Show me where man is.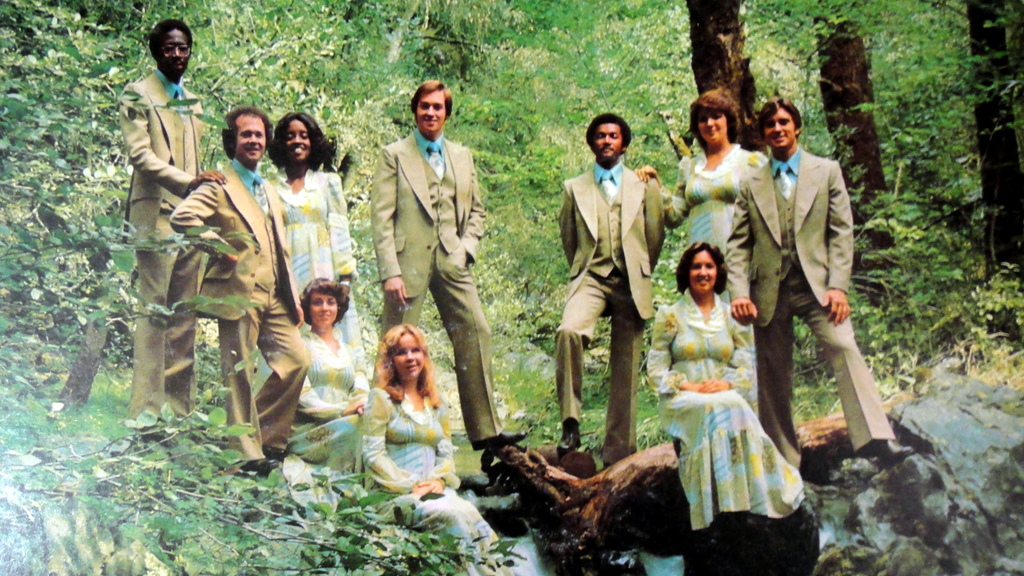
man is at (717,95,916,483).
